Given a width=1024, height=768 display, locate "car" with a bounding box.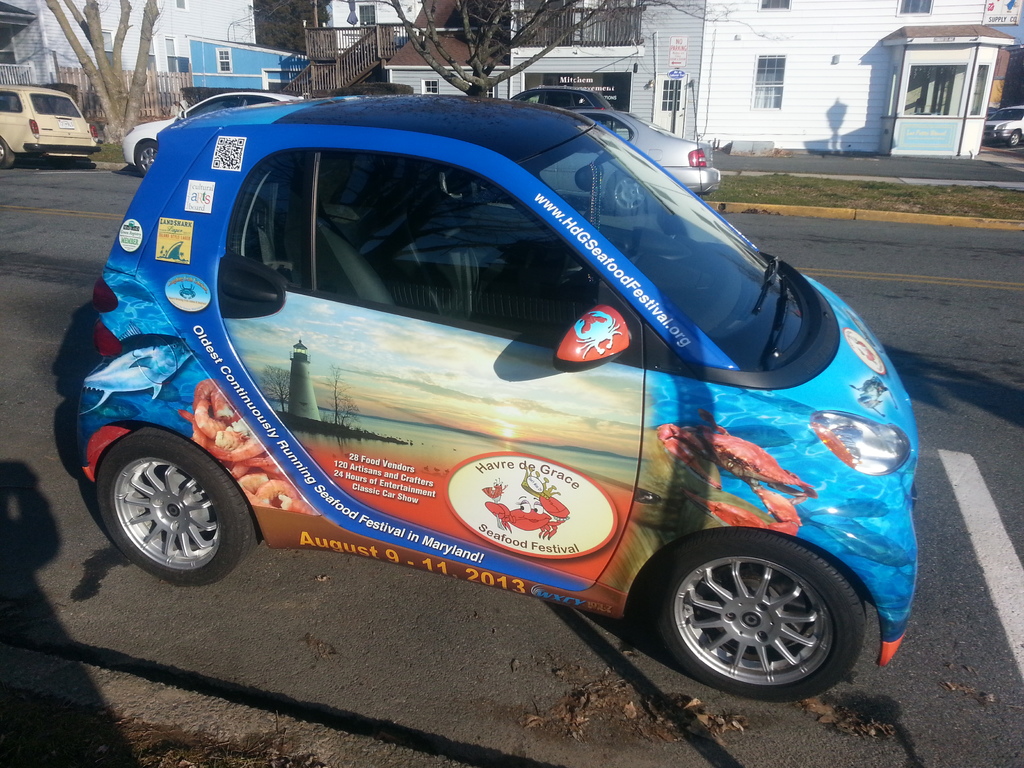
Located: box=[560, 100, 716, 218].
